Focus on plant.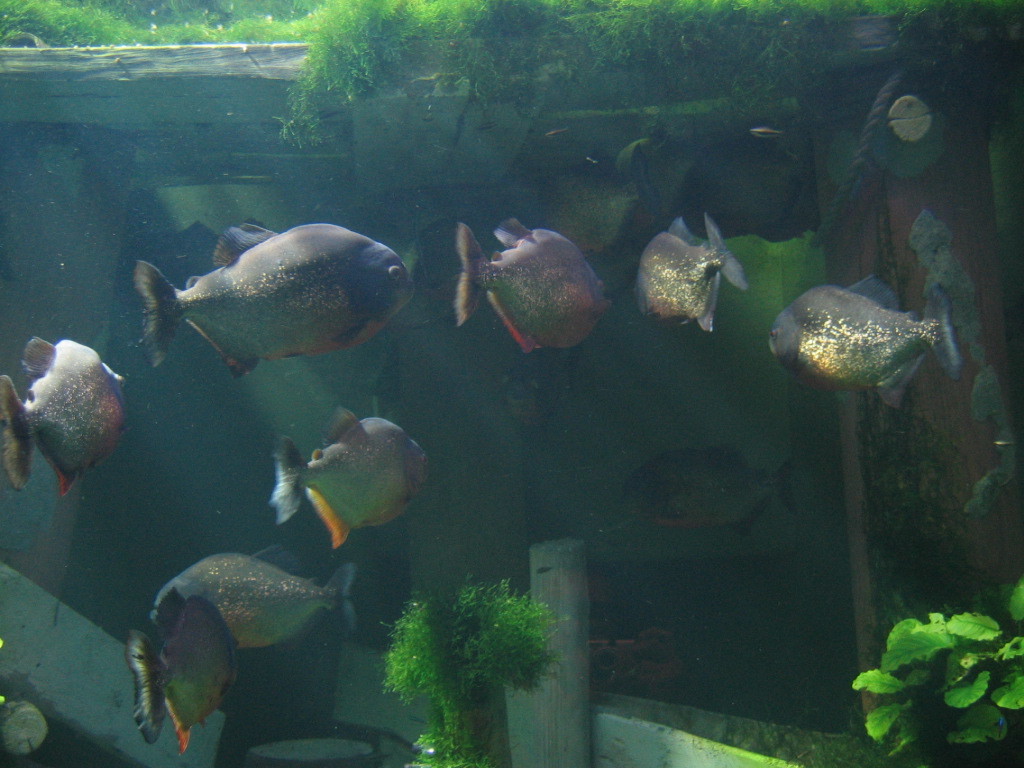
Focused at rect(848, 576, 1013, 749).
